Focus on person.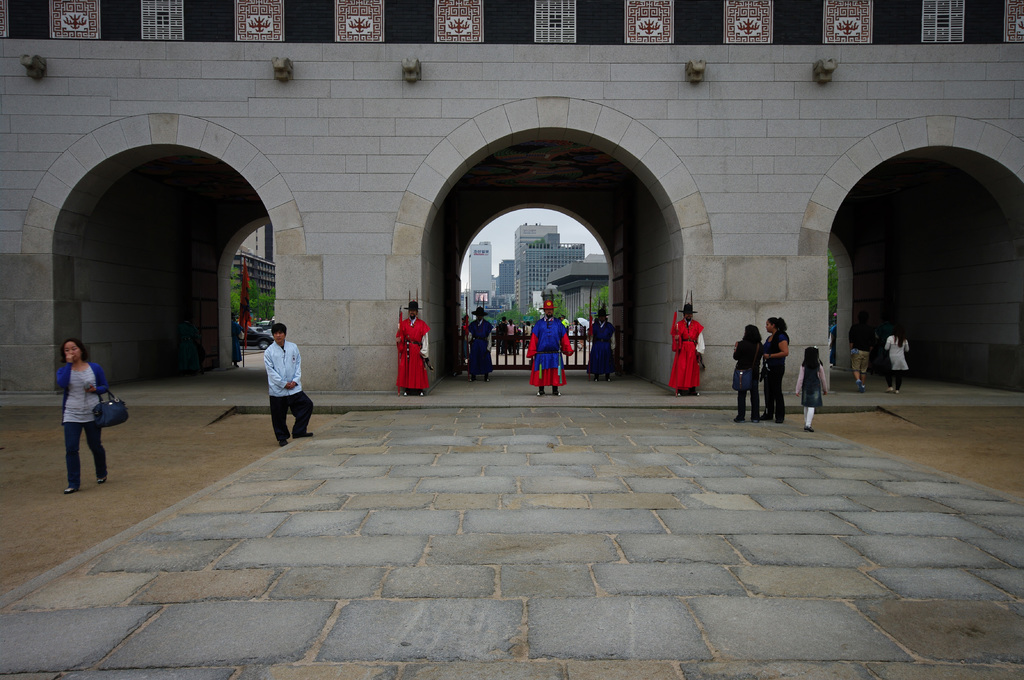
Focused at <region>497, 314, 506, 358</region>.
